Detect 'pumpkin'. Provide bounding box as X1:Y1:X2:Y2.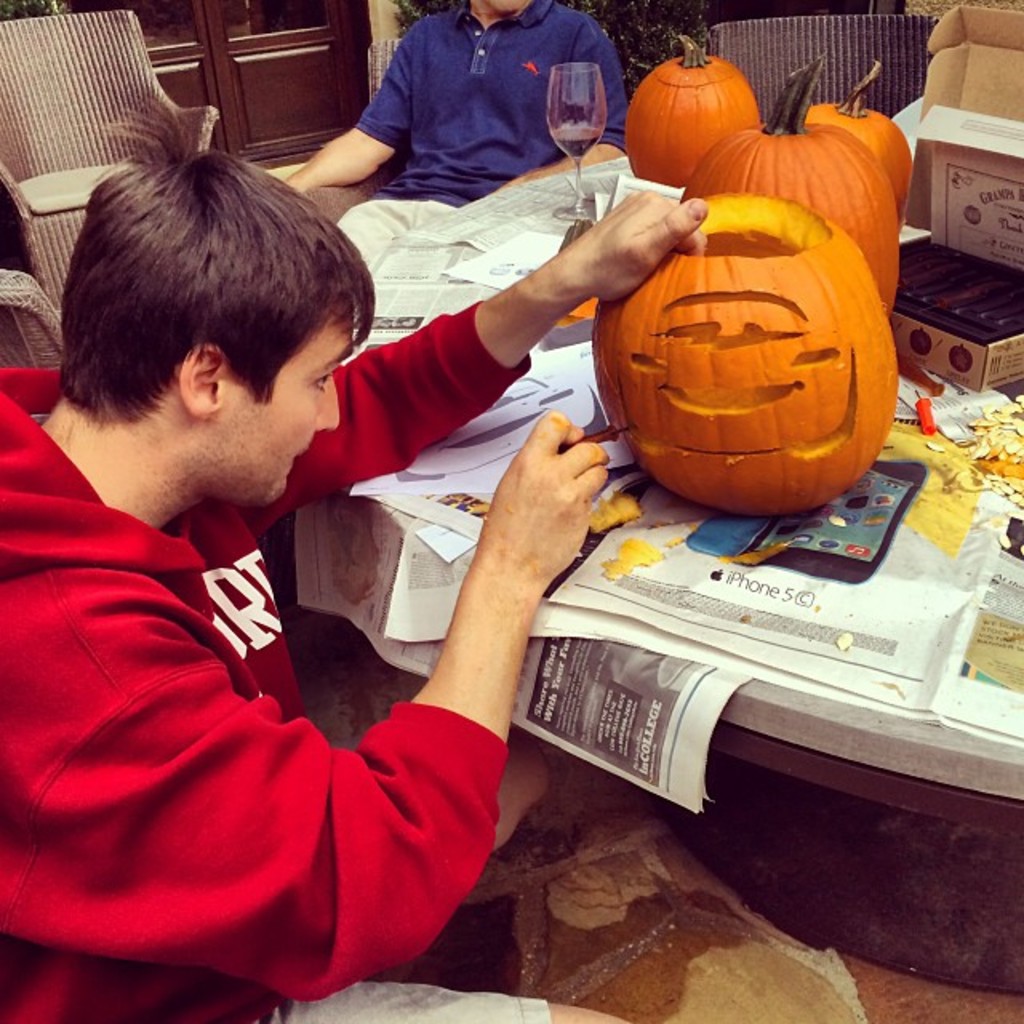
603:205:896:509.
